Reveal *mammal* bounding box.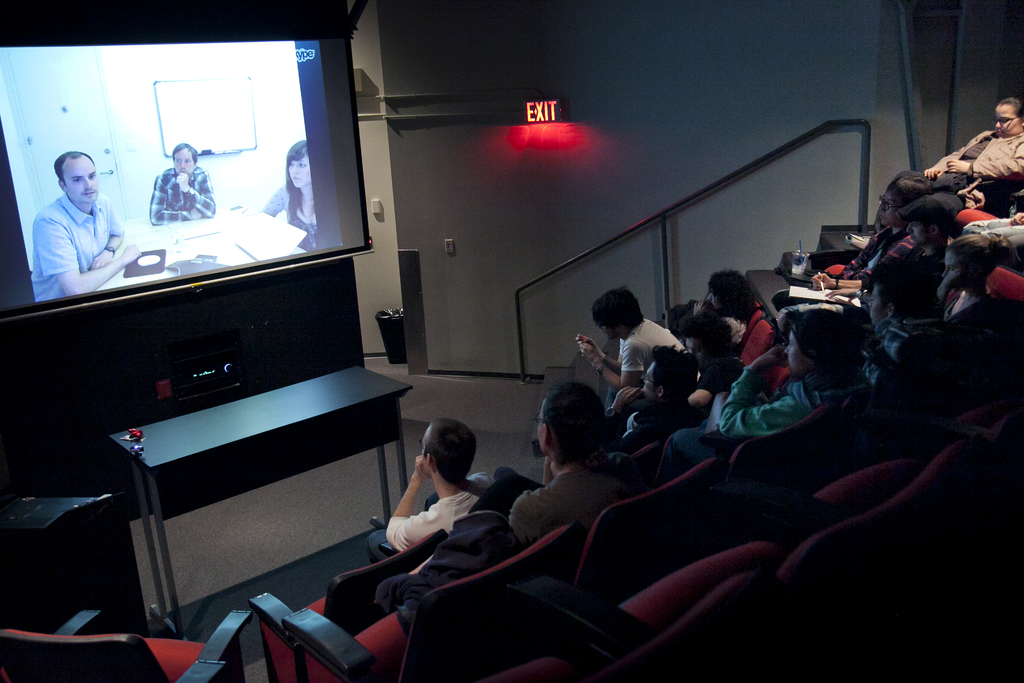
Revealed: (left=262, top=135, right=316, bottom=250).
